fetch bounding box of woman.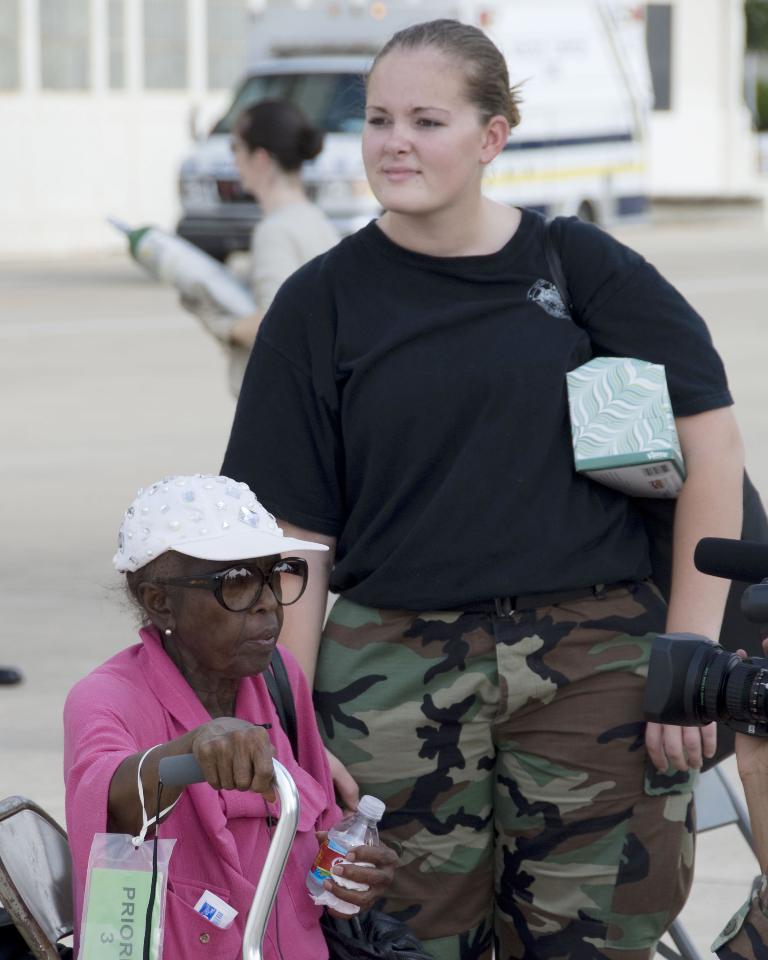
Bbox: 51:470:395:959.
